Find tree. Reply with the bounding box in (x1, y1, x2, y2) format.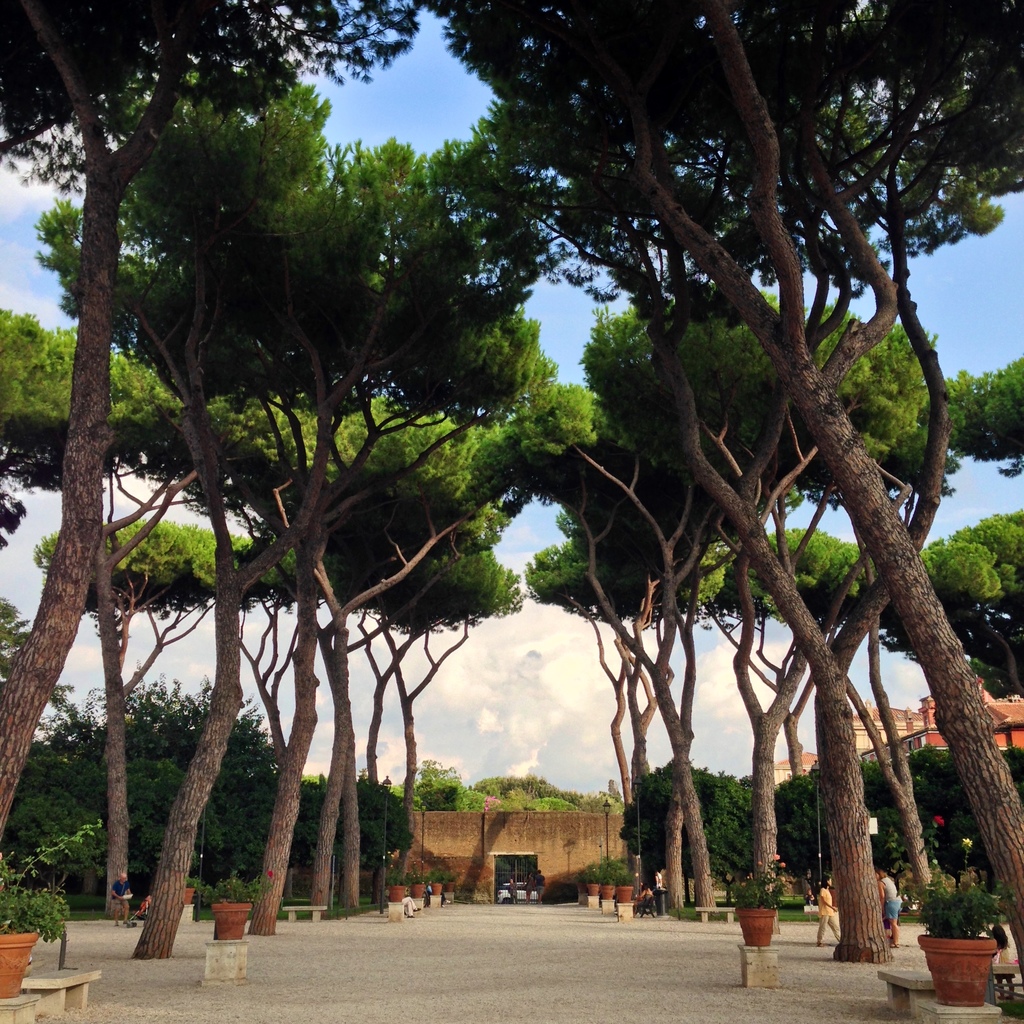
(503, 515, 767, 899).
